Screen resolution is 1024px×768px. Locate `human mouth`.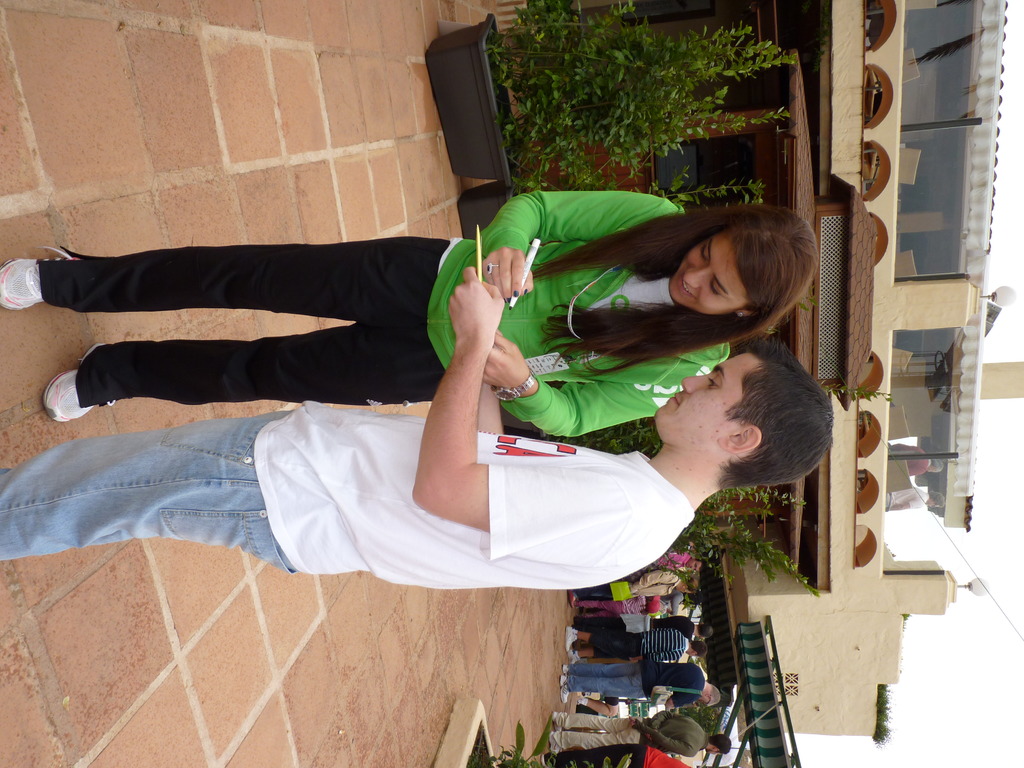
668,393,684,408.
